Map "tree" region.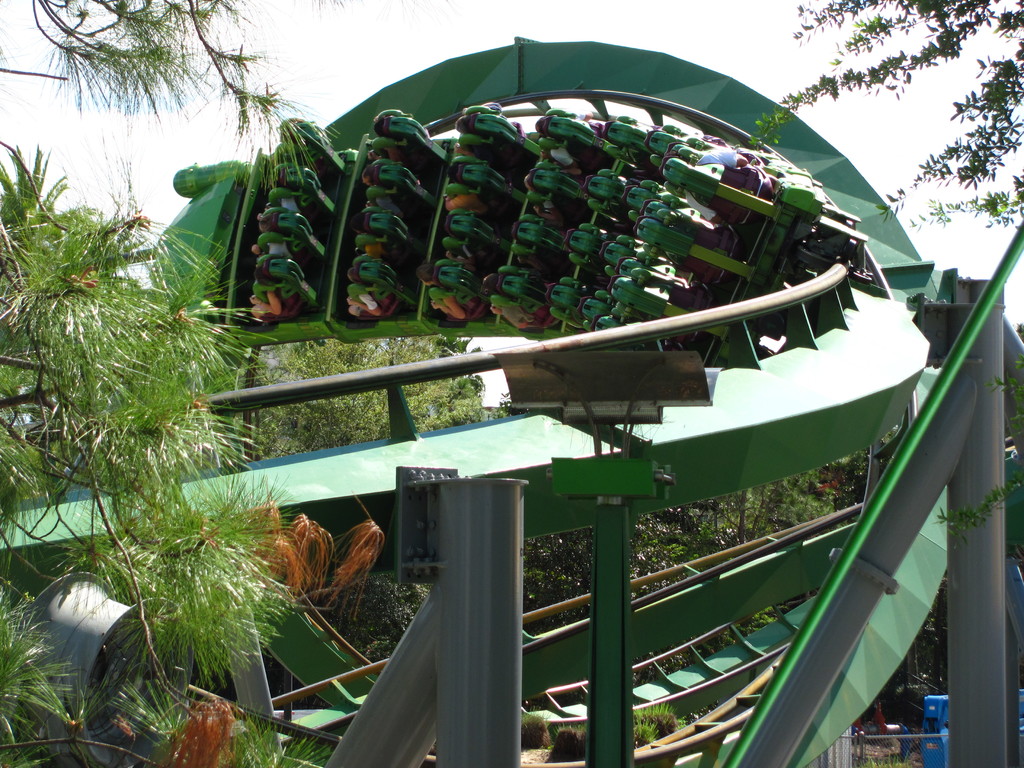
Mapped to locate(744, 0, 1023, 228).
